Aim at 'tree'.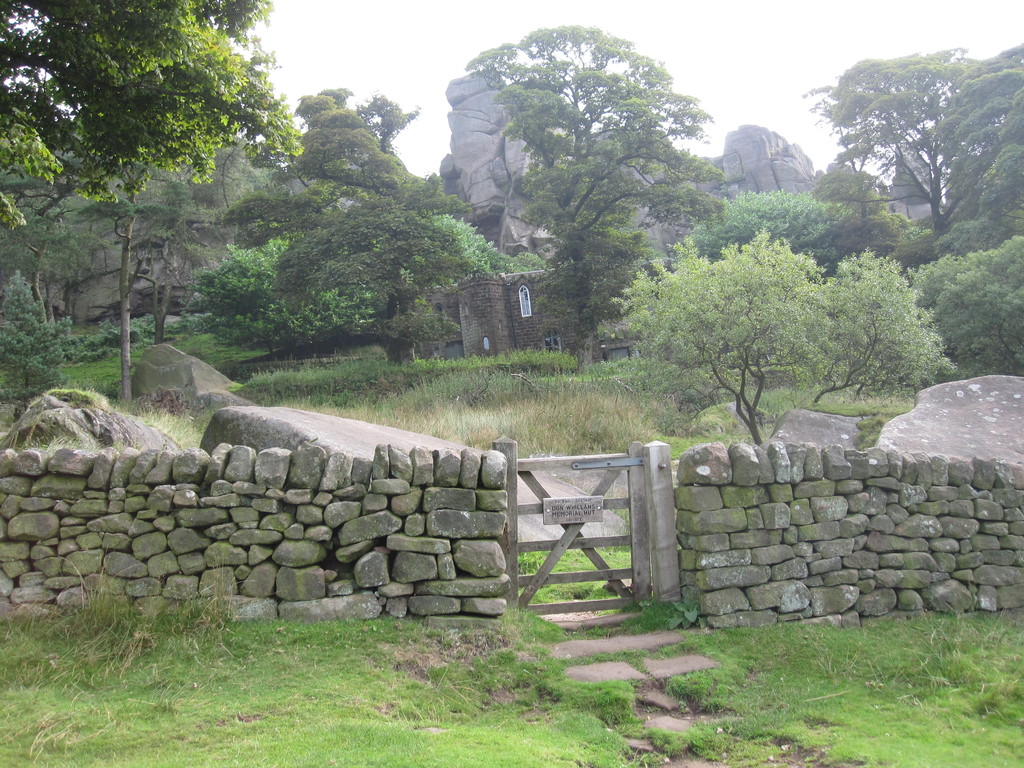
Aimed at (89, 125, 245, 417).
